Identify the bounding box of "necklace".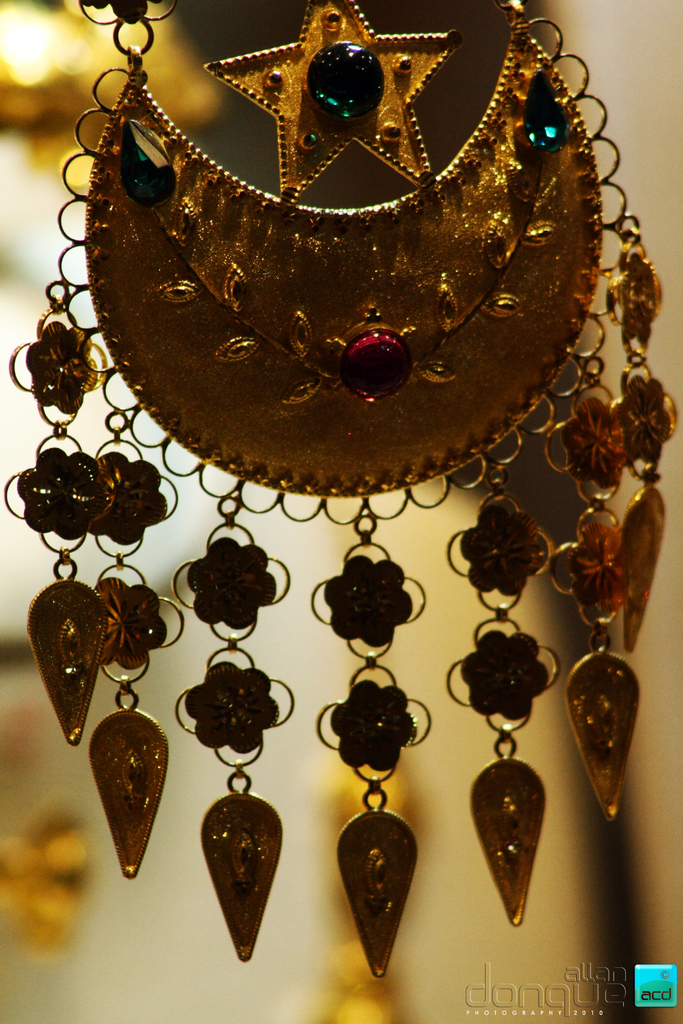
[left=6, top=0, right=675, bottom=979].
